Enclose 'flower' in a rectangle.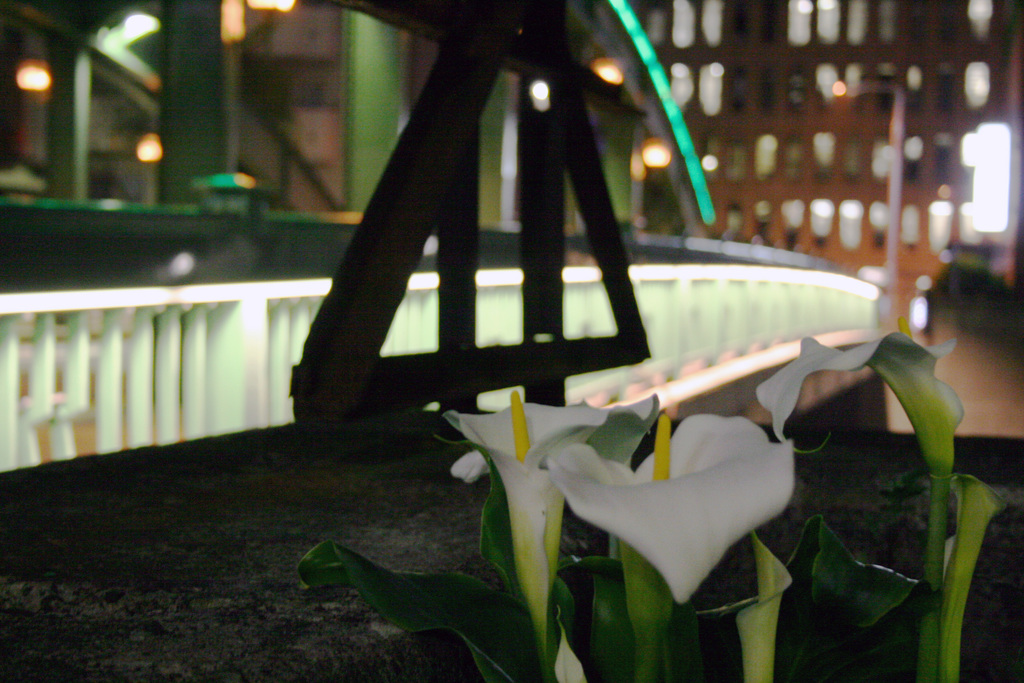
[left=430, top=386, right=660, bottom=633].
